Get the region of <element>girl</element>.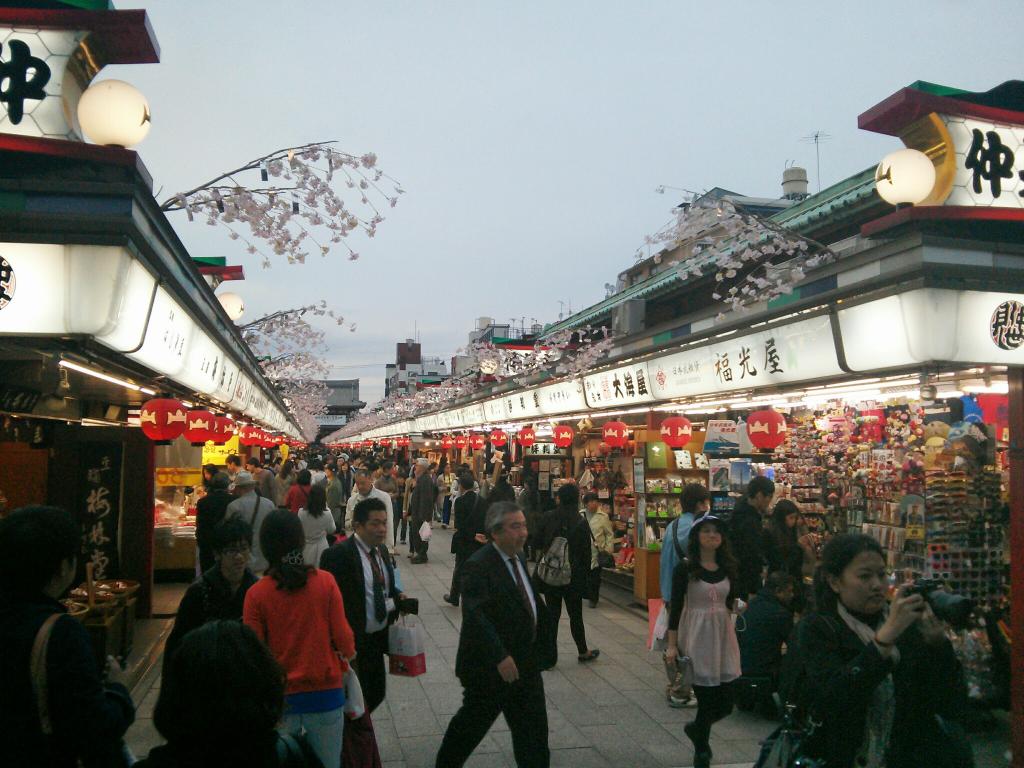
locate(297, 483, 335, 570).
